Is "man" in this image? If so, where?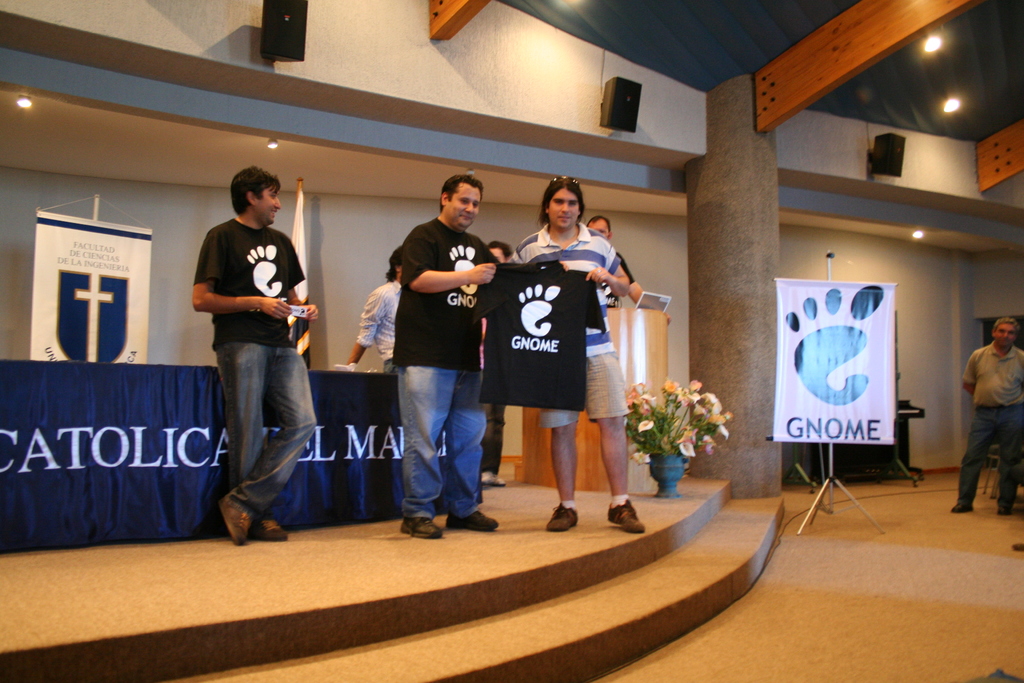
Yes, at 498:173:646:532.
